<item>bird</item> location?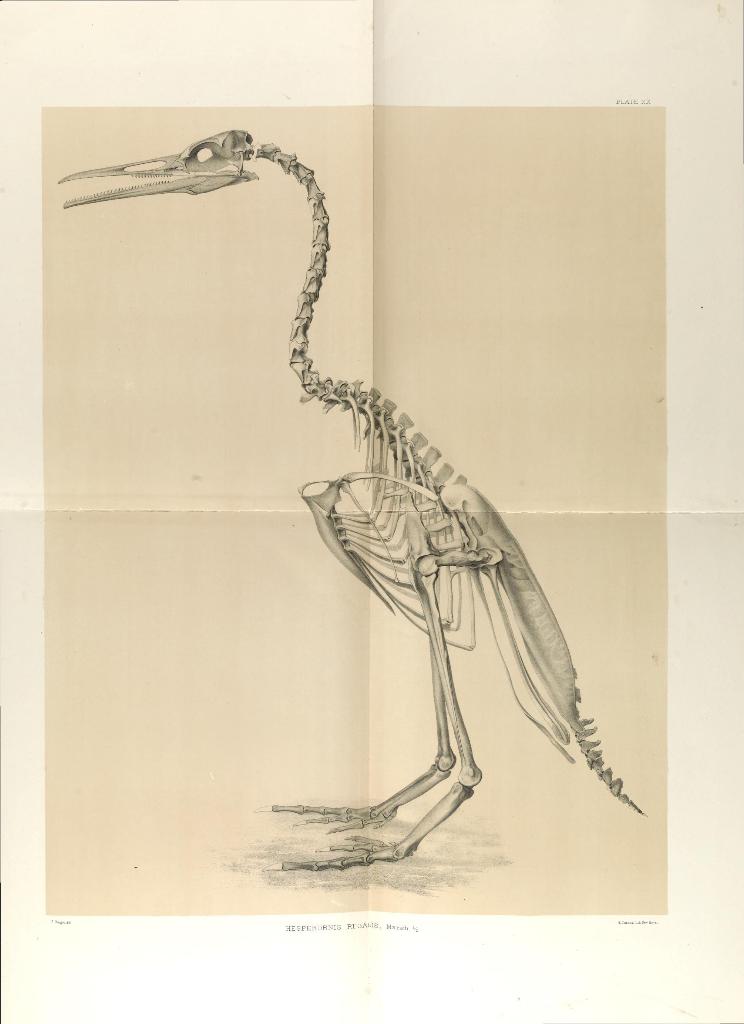
bbox=(49, 131, 644, 874)
